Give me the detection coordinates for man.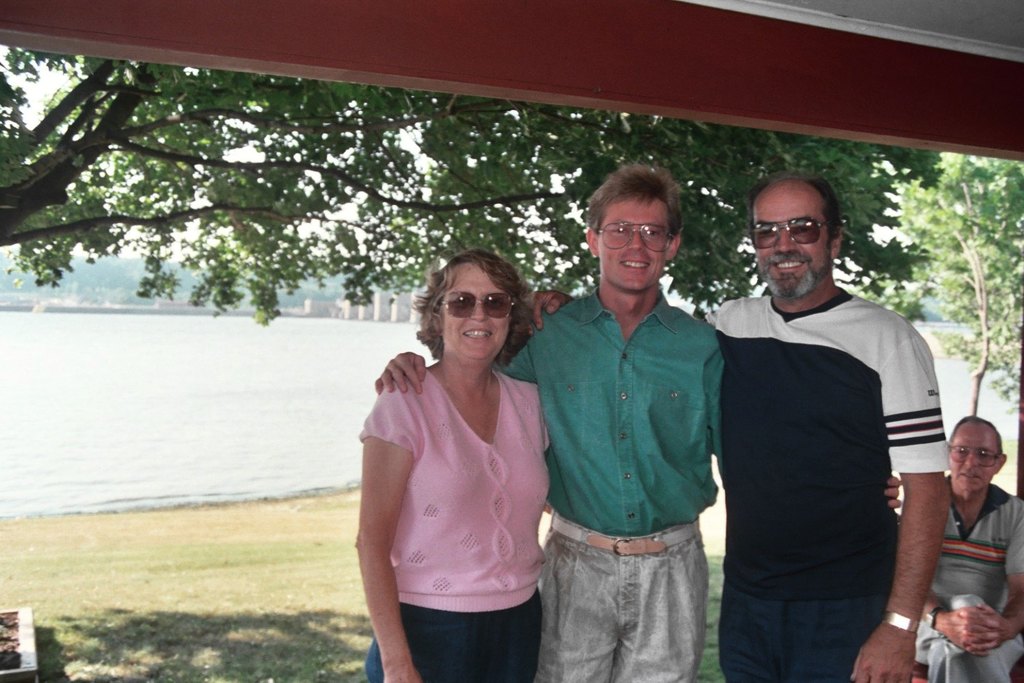
box=[520, 171, 958, 682].
